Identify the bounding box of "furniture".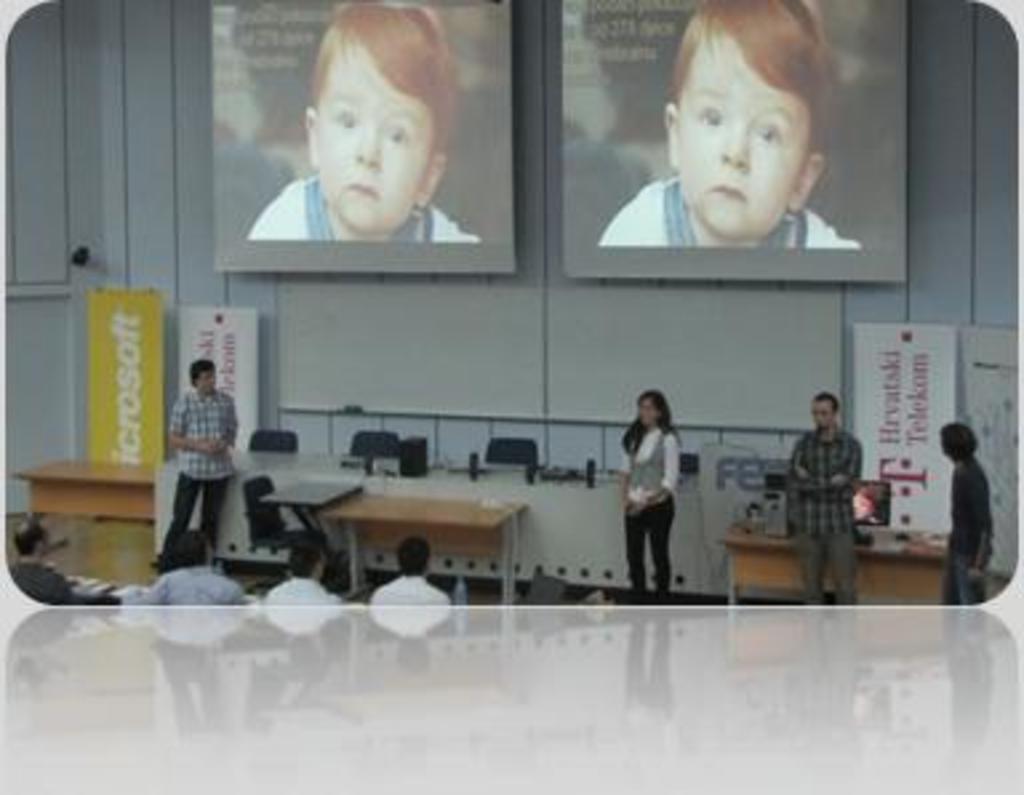
box=[13, 454, 157, 518].
